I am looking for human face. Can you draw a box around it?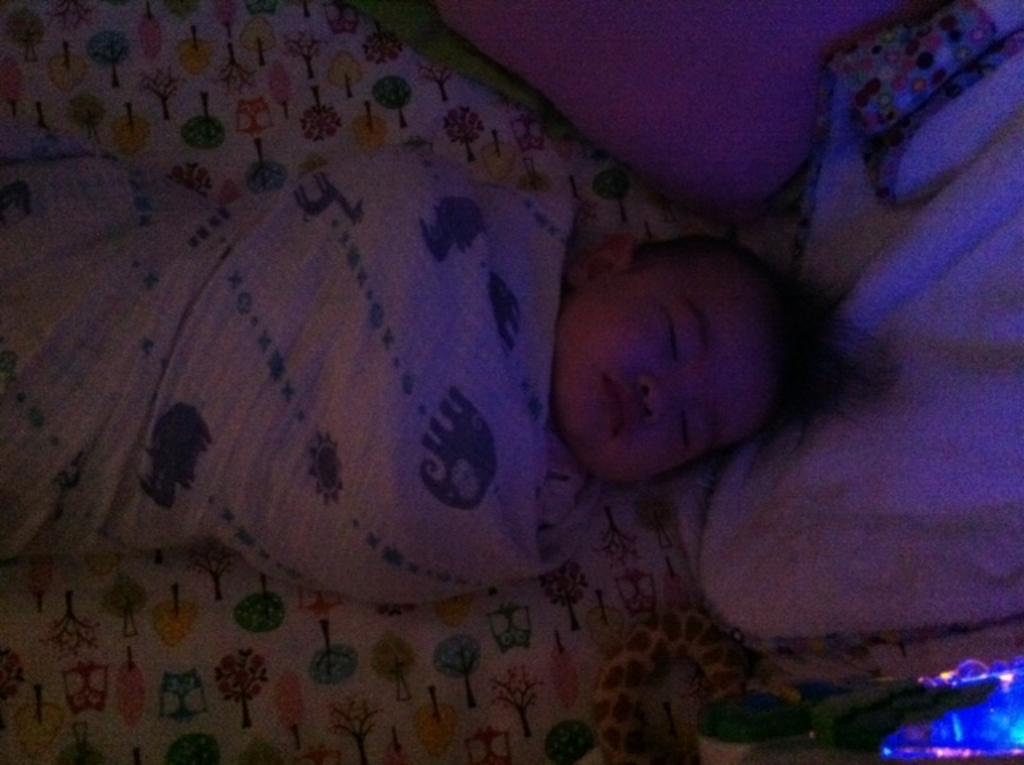
Sure, the bounding box is <region>562, 253, 773, 493</region>.
